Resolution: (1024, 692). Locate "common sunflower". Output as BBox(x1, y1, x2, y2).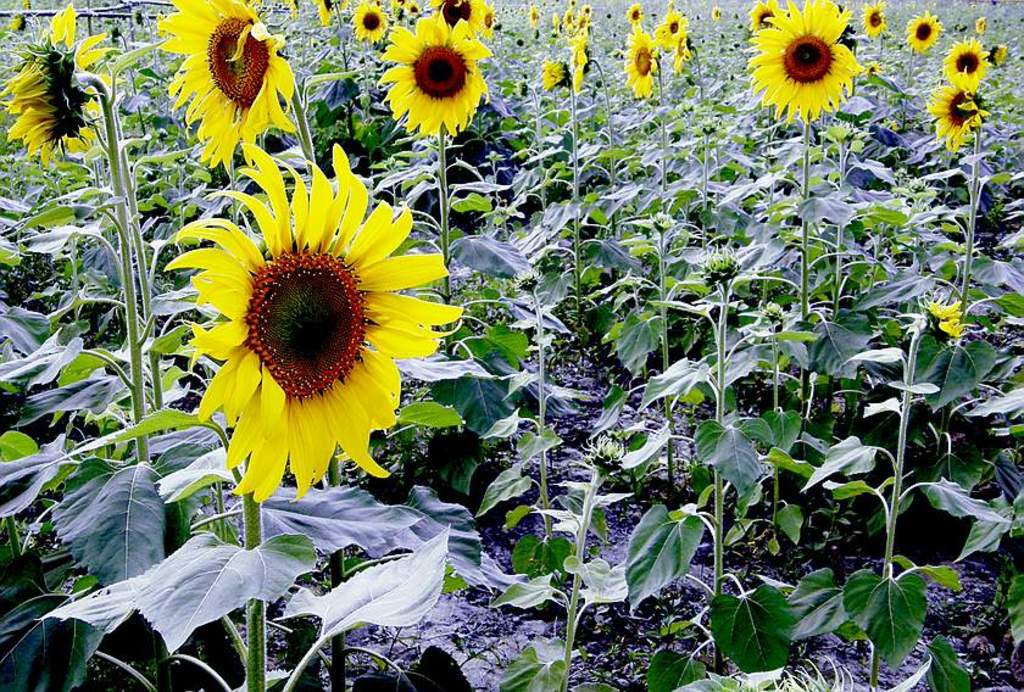
BBox(581, 45, 612, 83).
